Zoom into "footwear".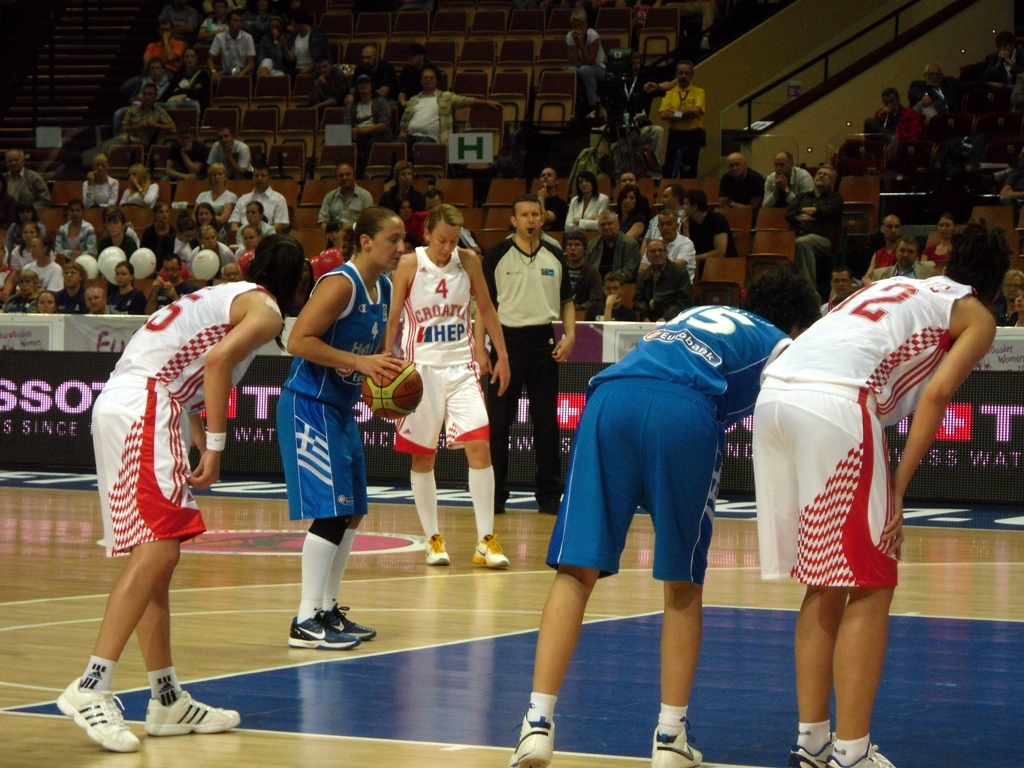
Zoom target: [left=787, top=742, right=833, bottom=767].
